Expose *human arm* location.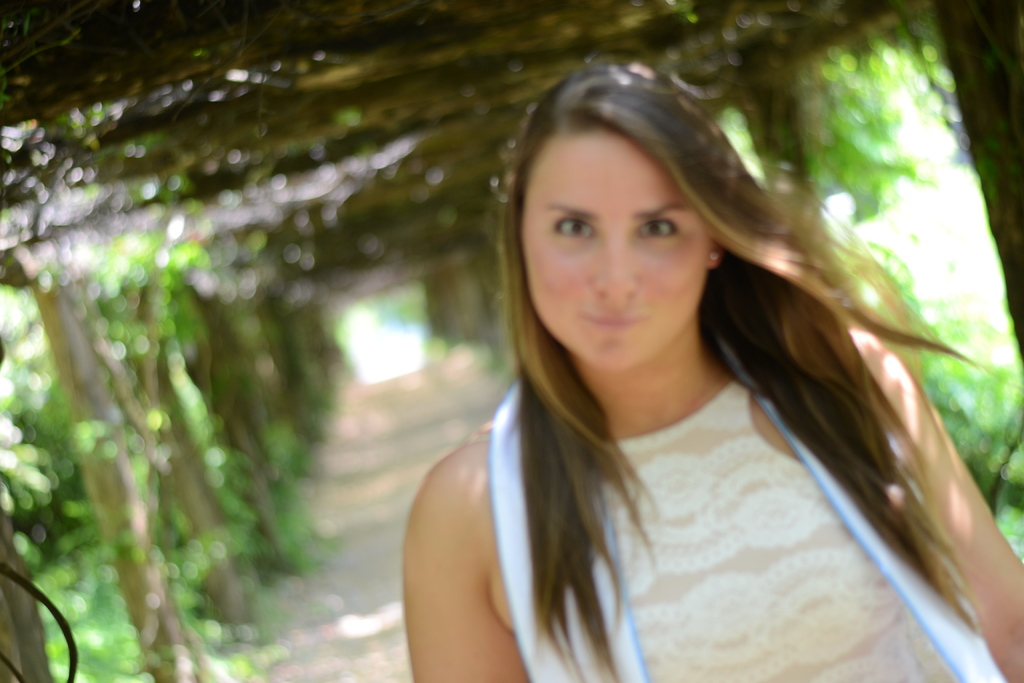
Exposed at (x1=845, y1=316, x2=1022, y2=682).
